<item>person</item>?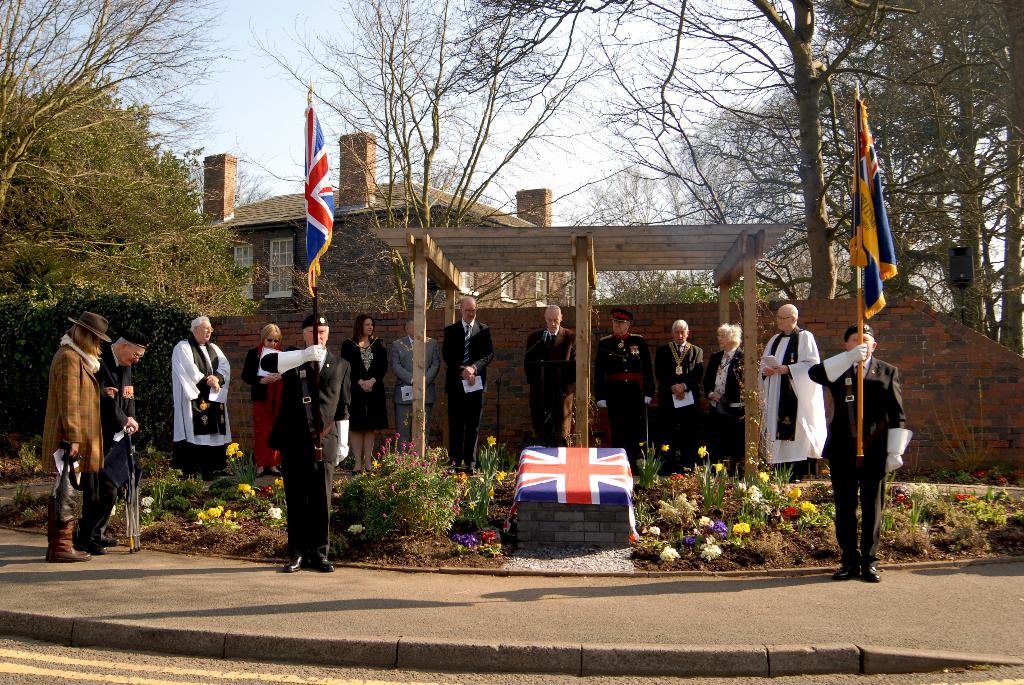
region(263, 313, 349, 579)
